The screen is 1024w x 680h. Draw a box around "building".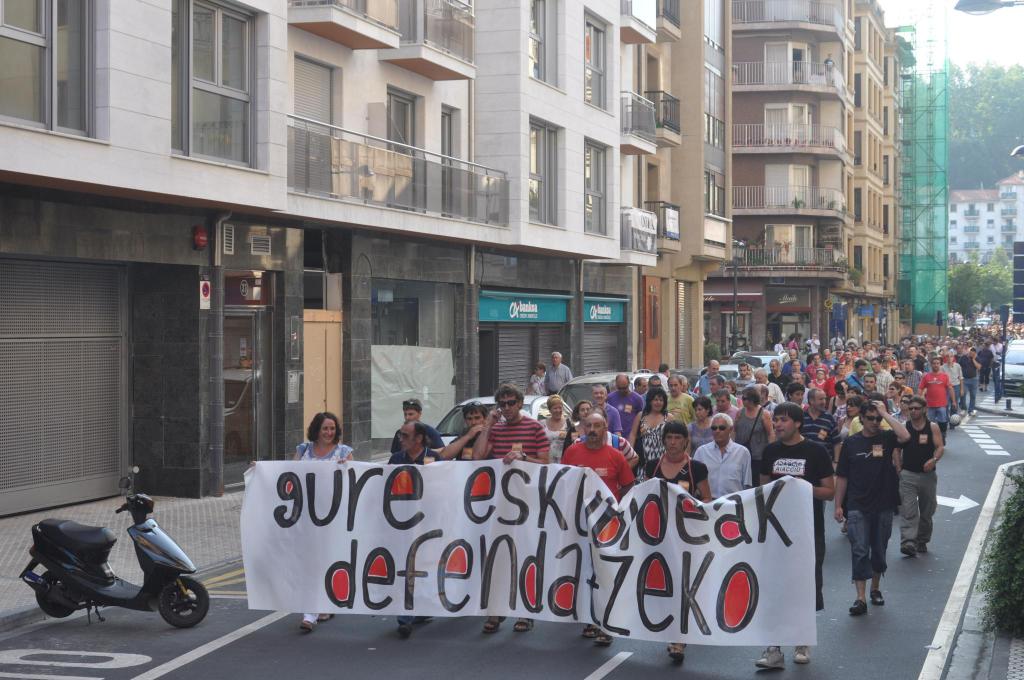
(x1=0, y1=0, x2=732, y2=522).
